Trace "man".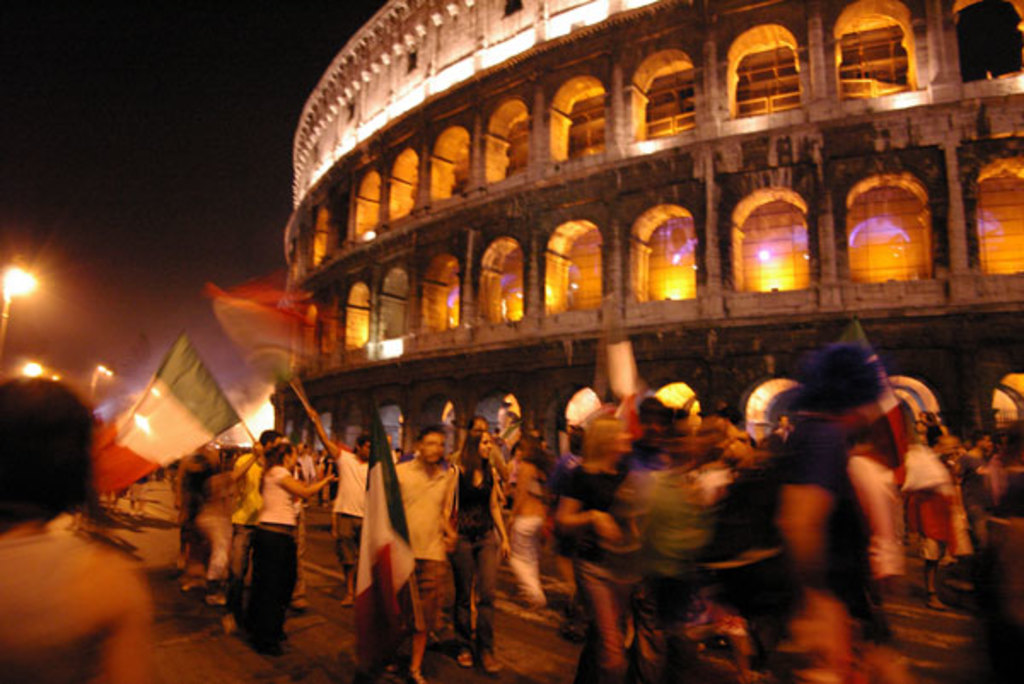
Traced to 225,420,283,641.
